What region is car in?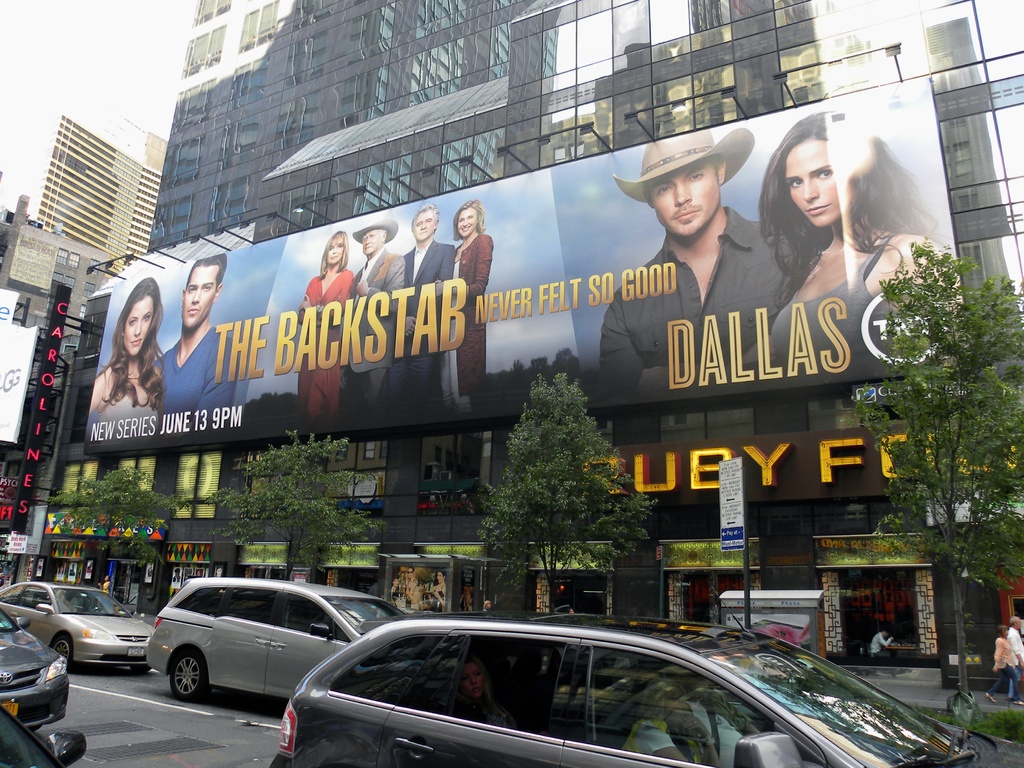
<box>0,578,158,668</box>.
